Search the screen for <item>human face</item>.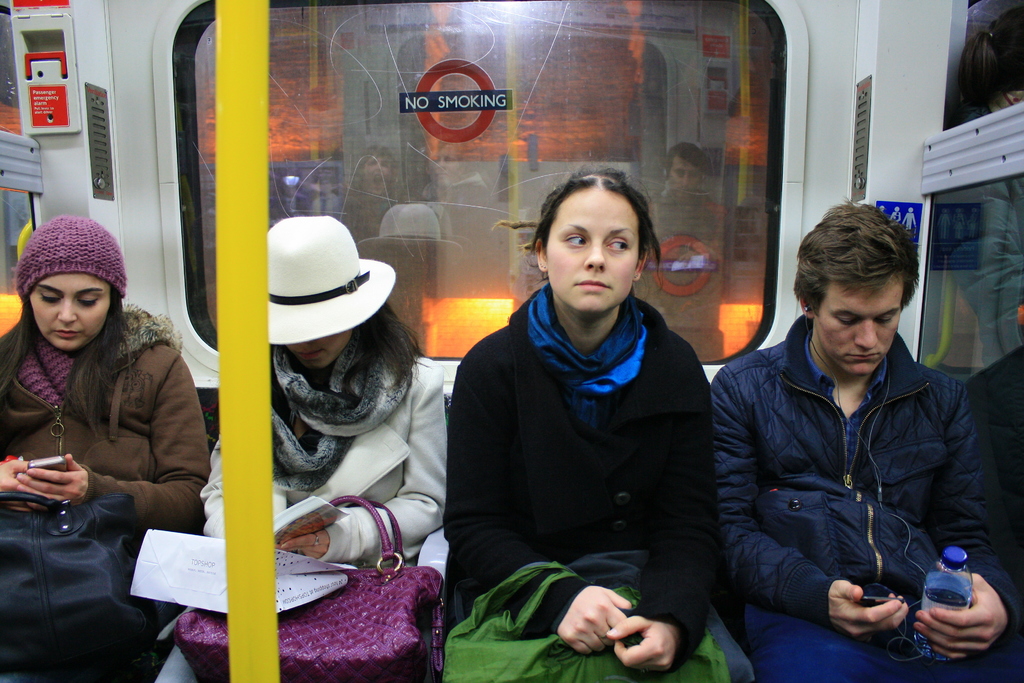
Found at [left=282, top=325, right=353, bottom=368].
